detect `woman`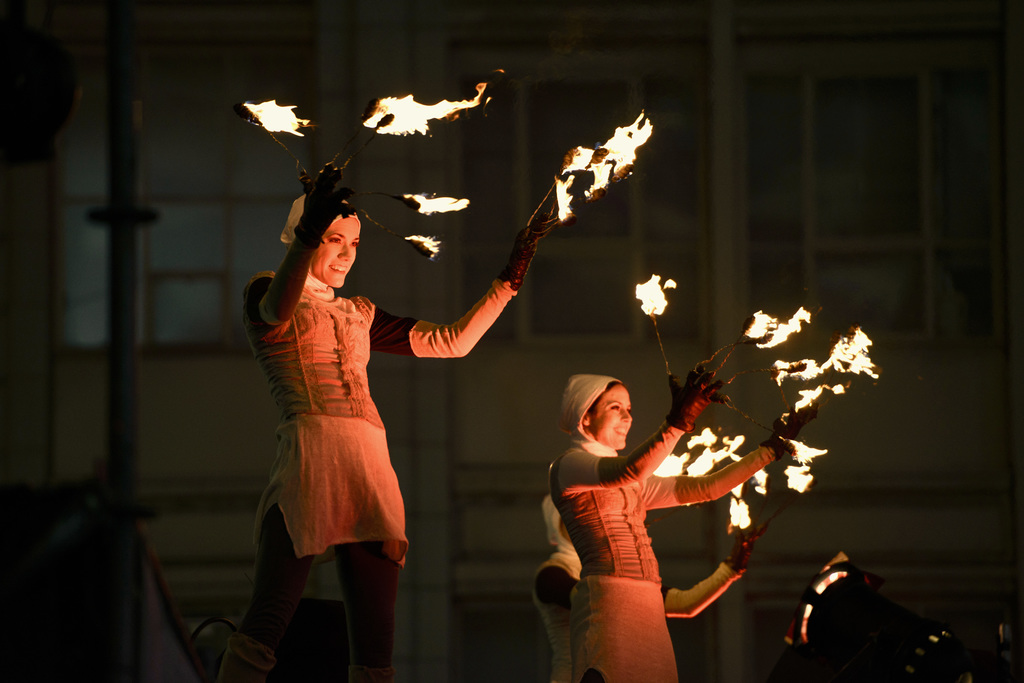
<bbox>248, 157, 562, 682</bbox>
